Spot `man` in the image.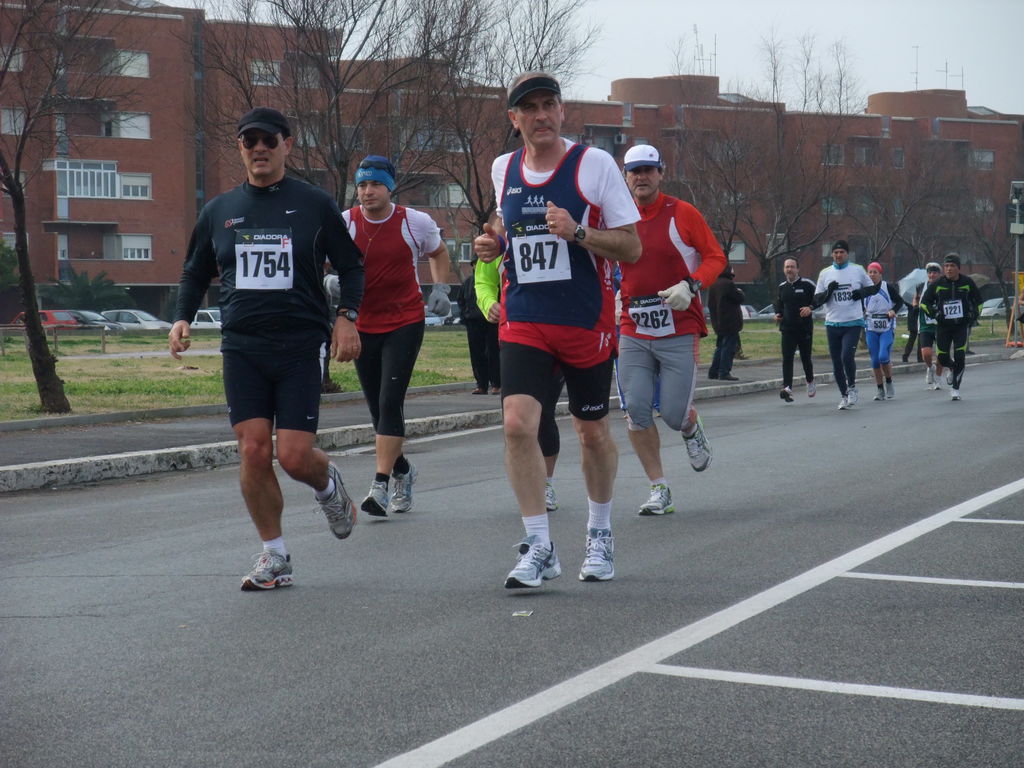
`man` found at bbox(916, 250, 983, 399).
